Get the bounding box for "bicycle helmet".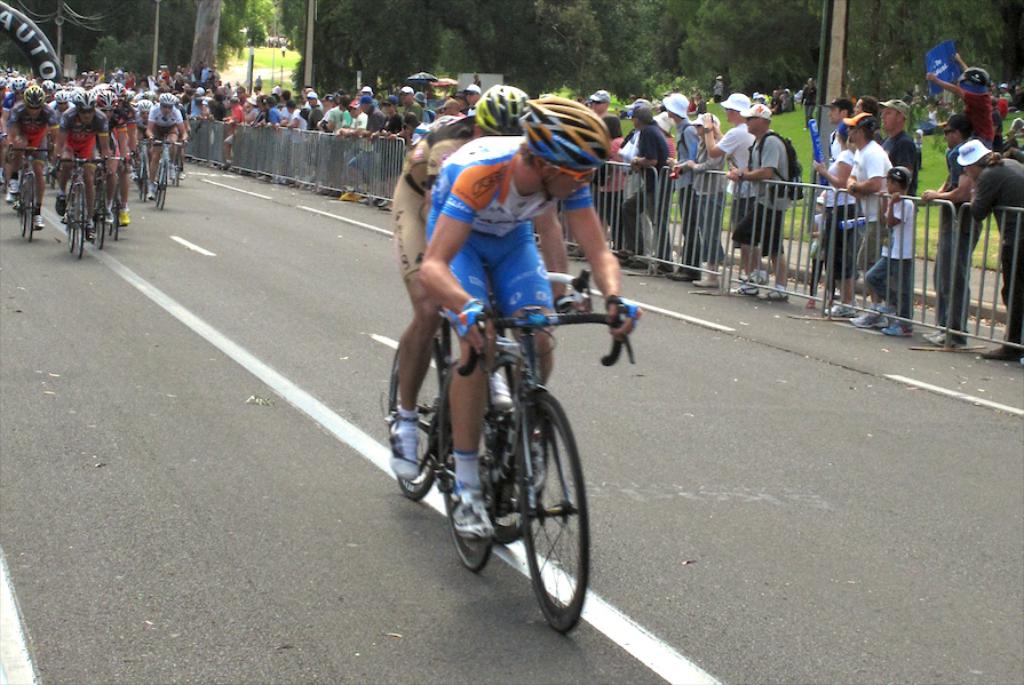
(x1=16, y1=78, x2=23, y2=95).
